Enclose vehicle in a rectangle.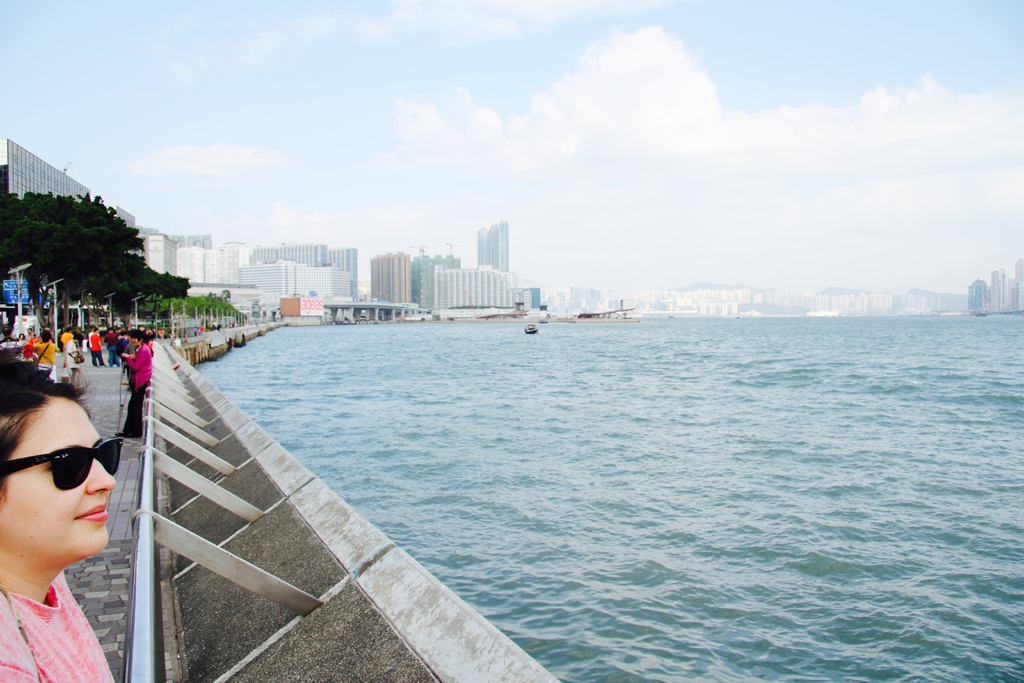
(526, 321, 536, 340).
